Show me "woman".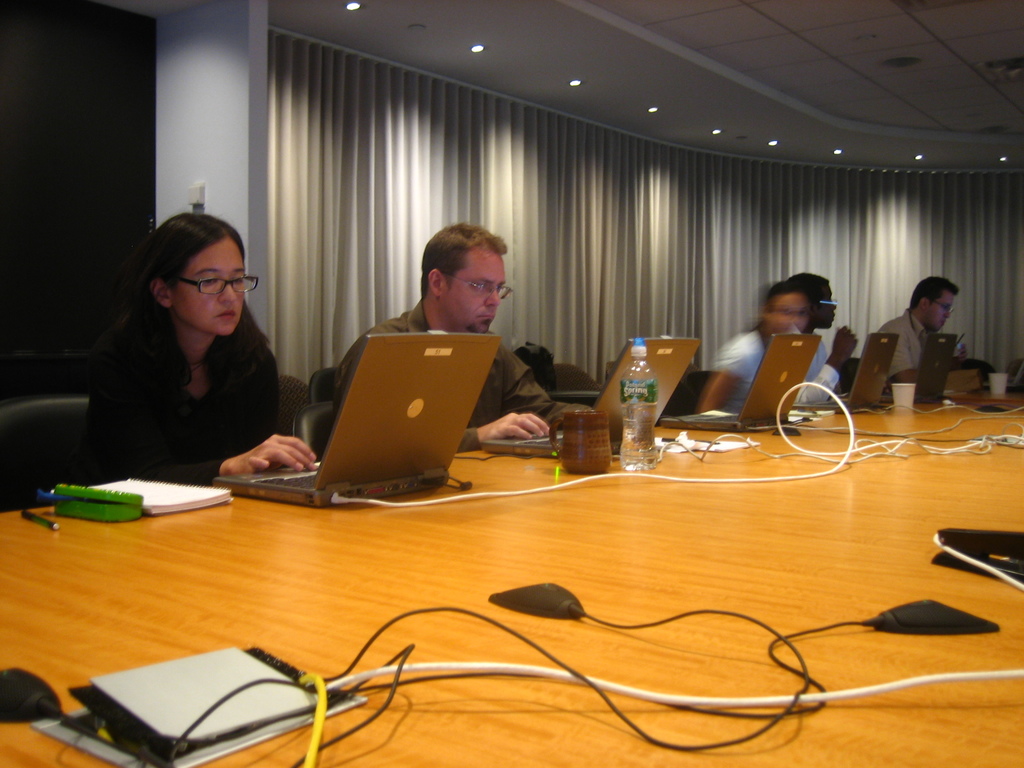
"woman" is here: pyautogui.locateOnScreen(690, 282, 856, 410).
